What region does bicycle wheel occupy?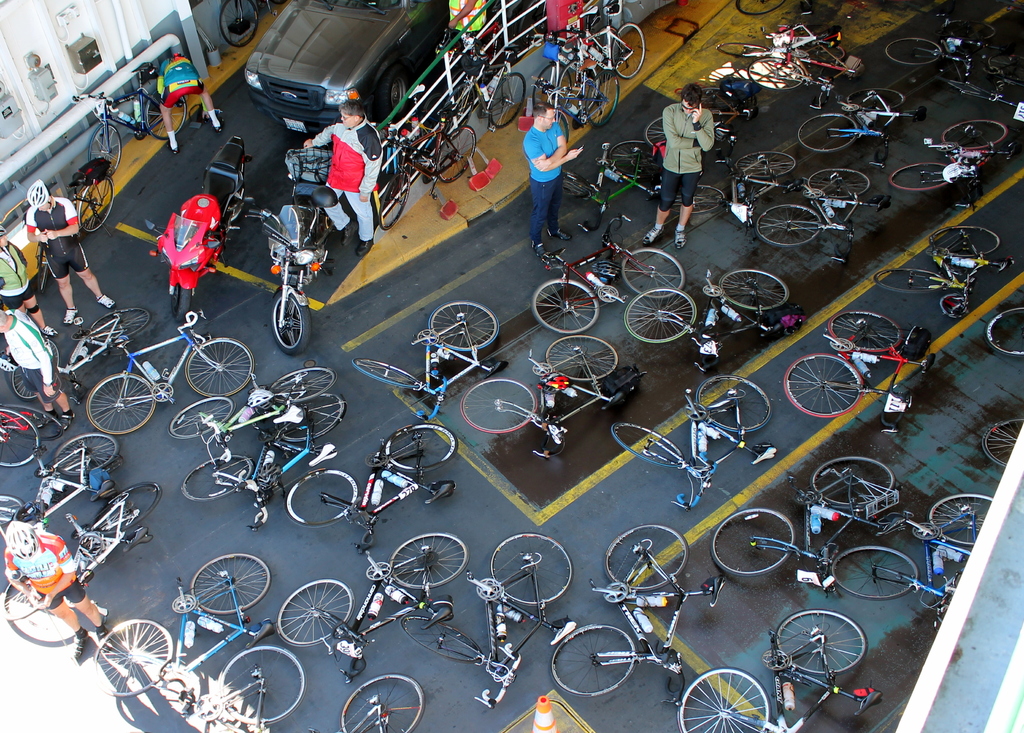
180:552:274:616.
